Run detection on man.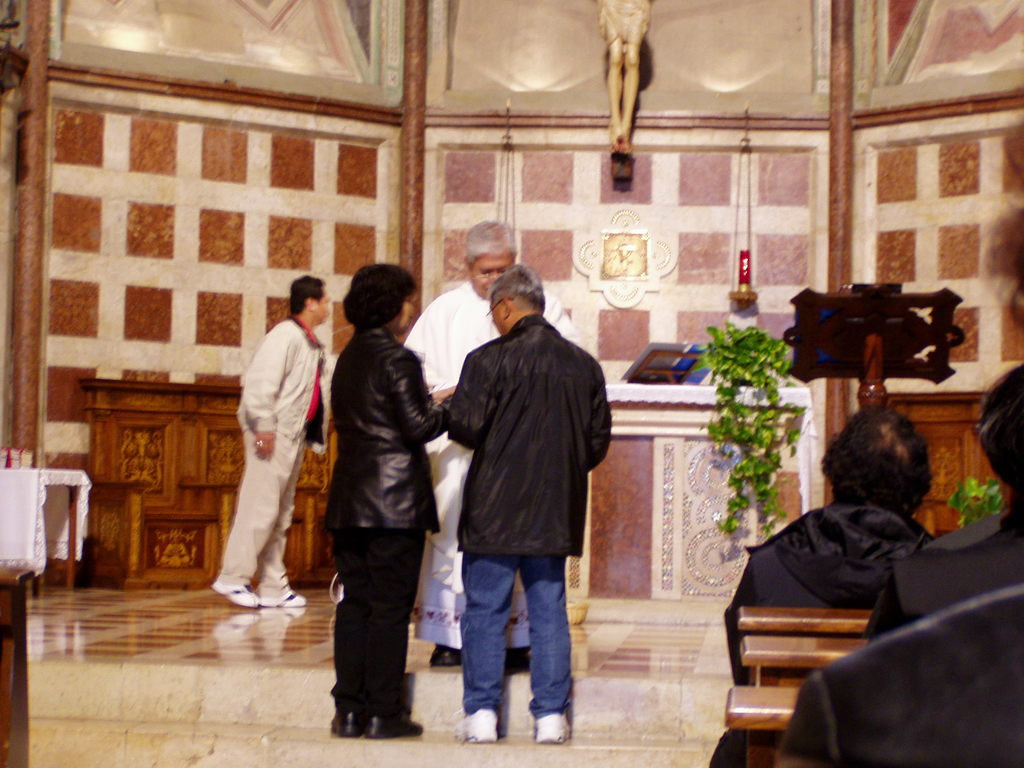
Result: left=781, top=585, right=1023, bottom=767.
